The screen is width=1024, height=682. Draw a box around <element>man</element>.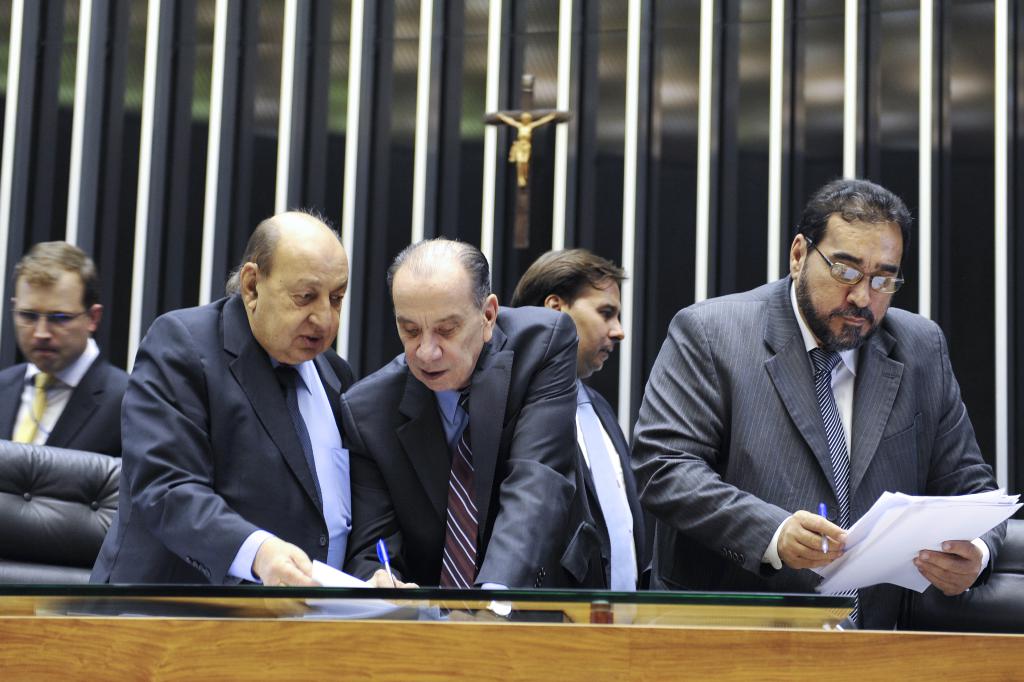
<bbox>348, 234, 604, 589</bbox>.
